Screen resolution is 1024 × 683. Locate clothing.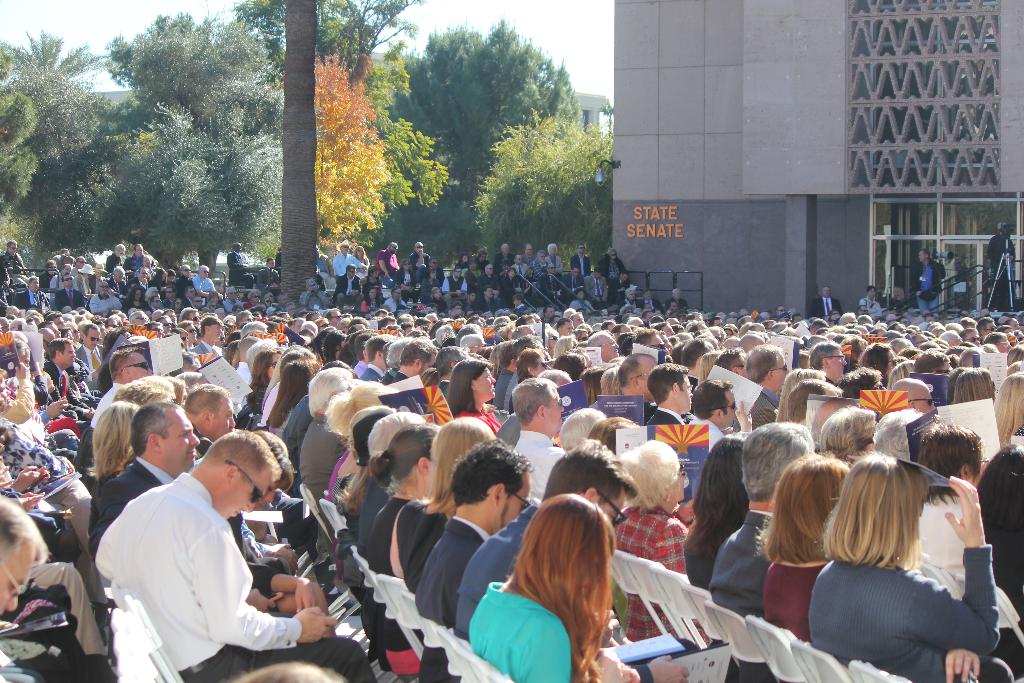
319/253/333/288.
